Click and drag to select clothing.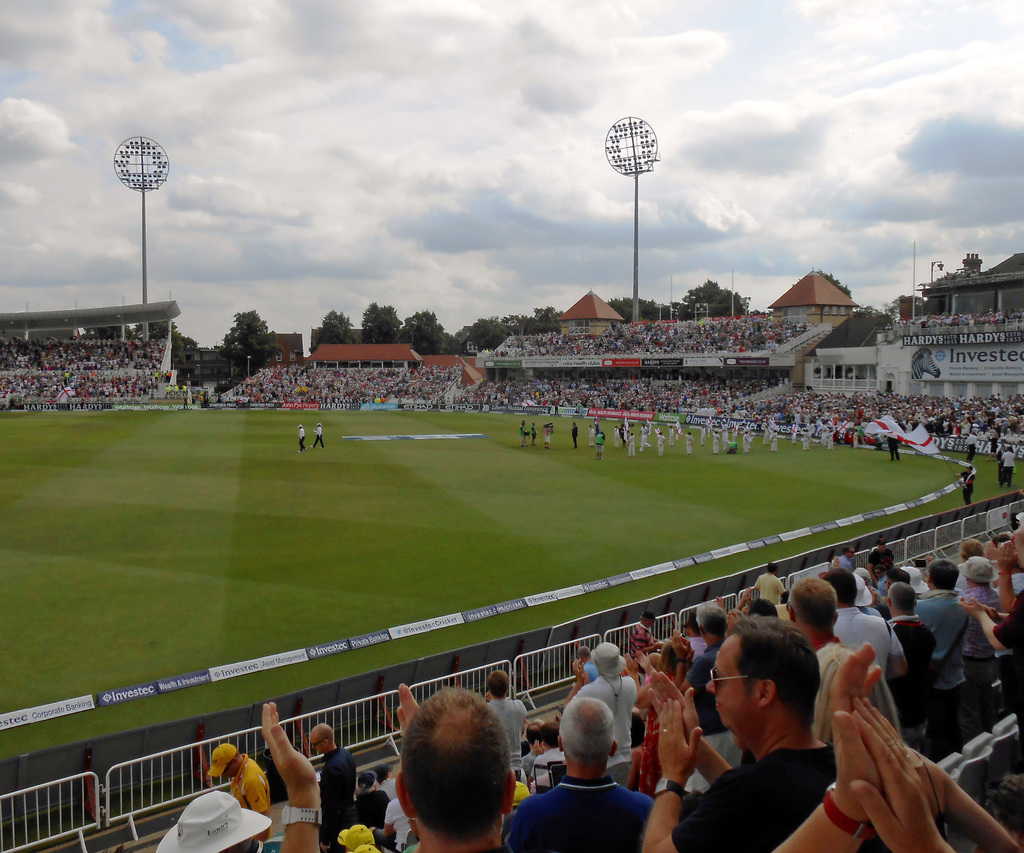
Selection: [353, 792, 392, 829].
